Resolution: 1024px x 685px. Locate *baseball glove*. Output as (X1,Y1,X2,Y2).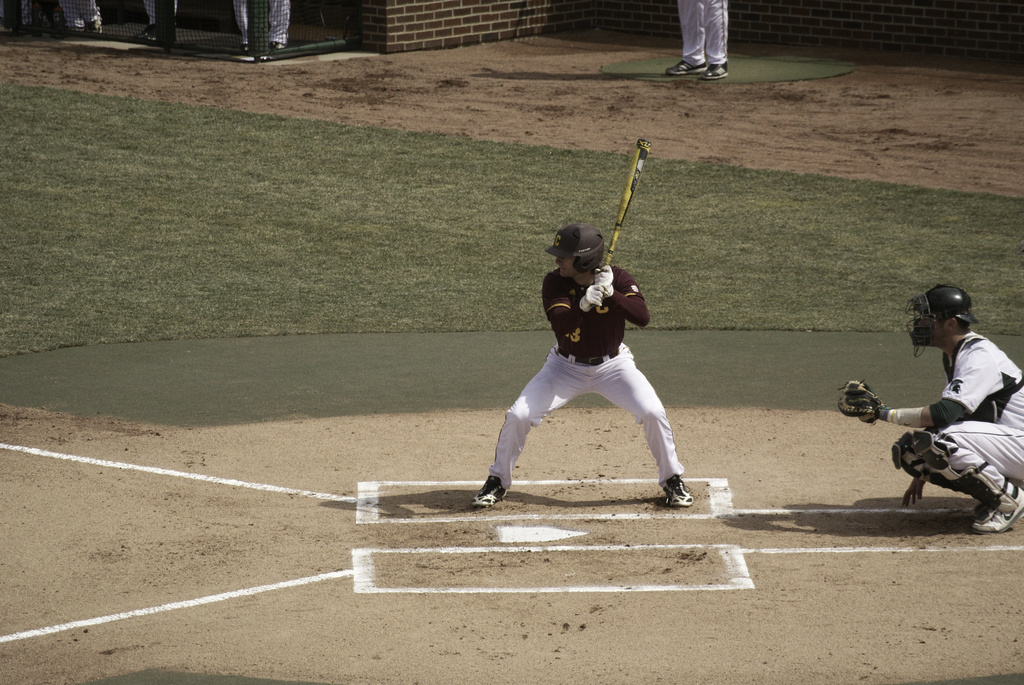
(838,378,887,424).
